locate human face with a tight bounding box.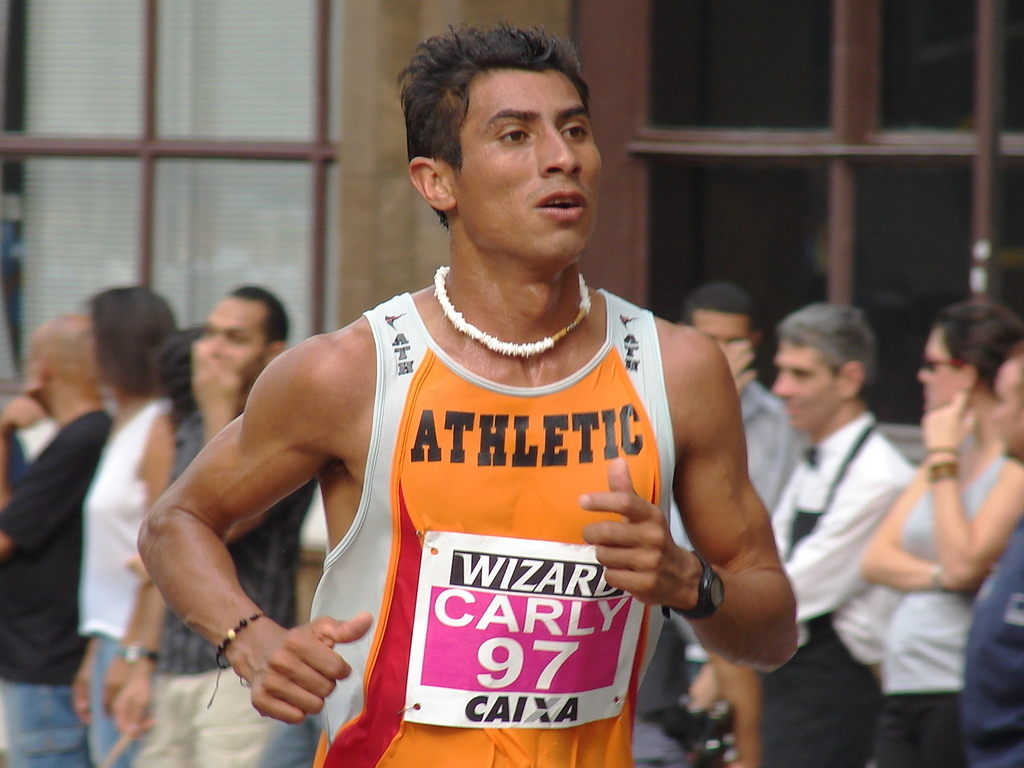
<bbox>196, 299, 264, 393</bbox>.
